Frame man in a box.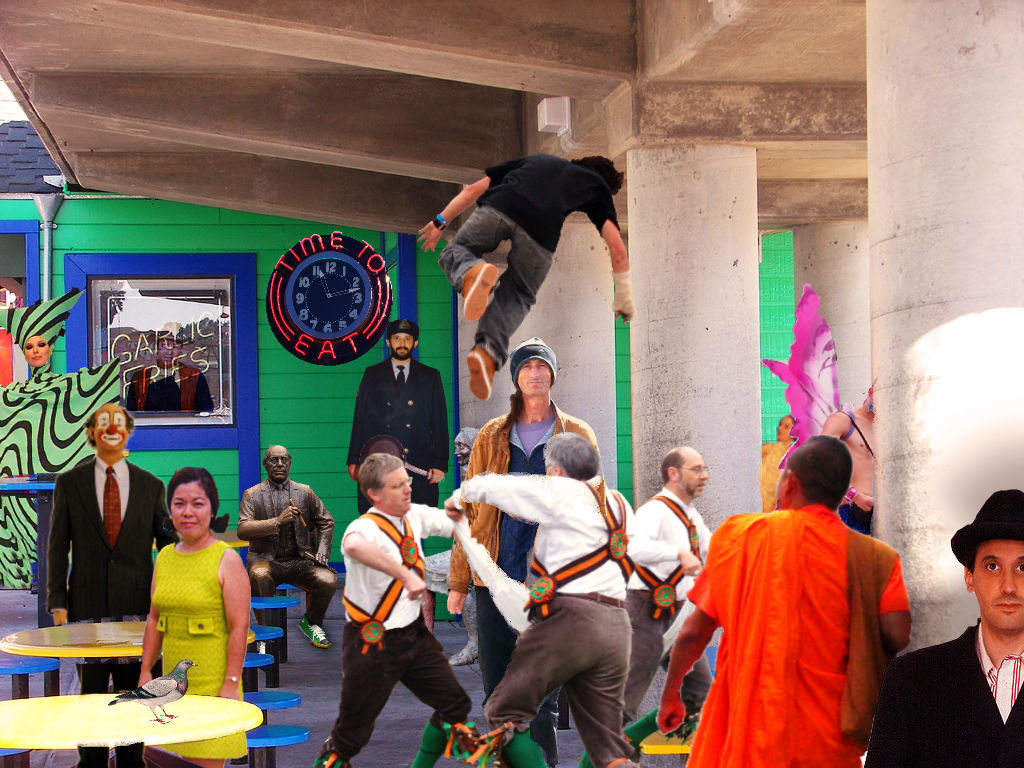
region(447, 334, 606, 767).
